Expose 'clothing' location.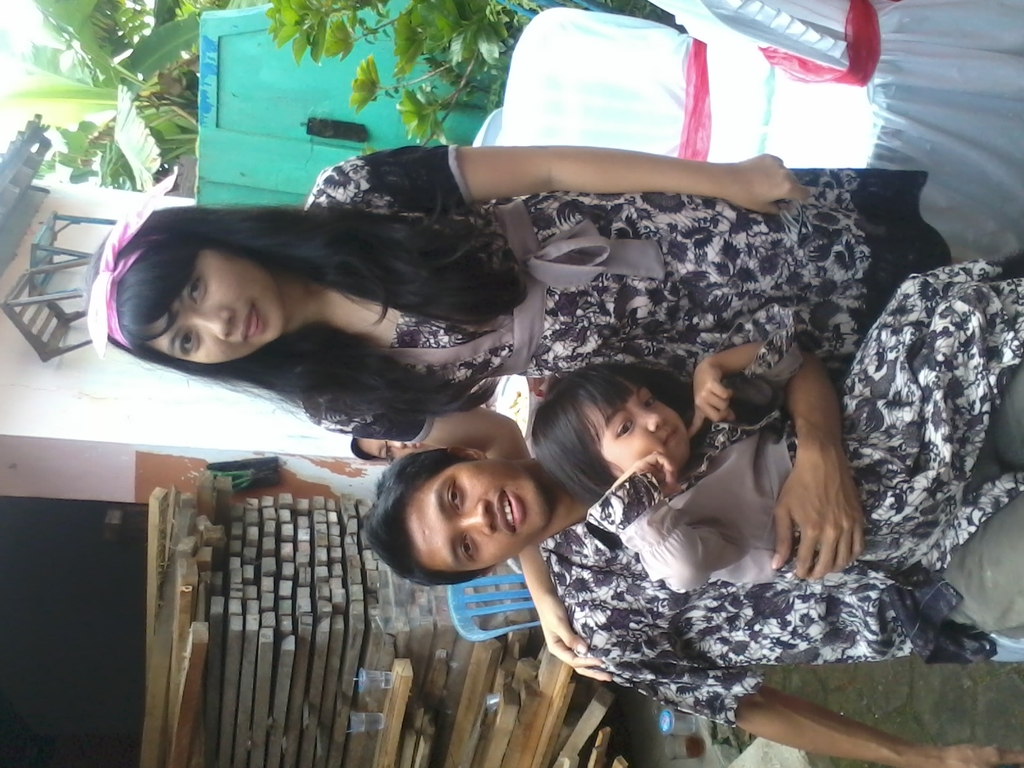
Exposed at l=588, t=278, r=1023, b=595.
